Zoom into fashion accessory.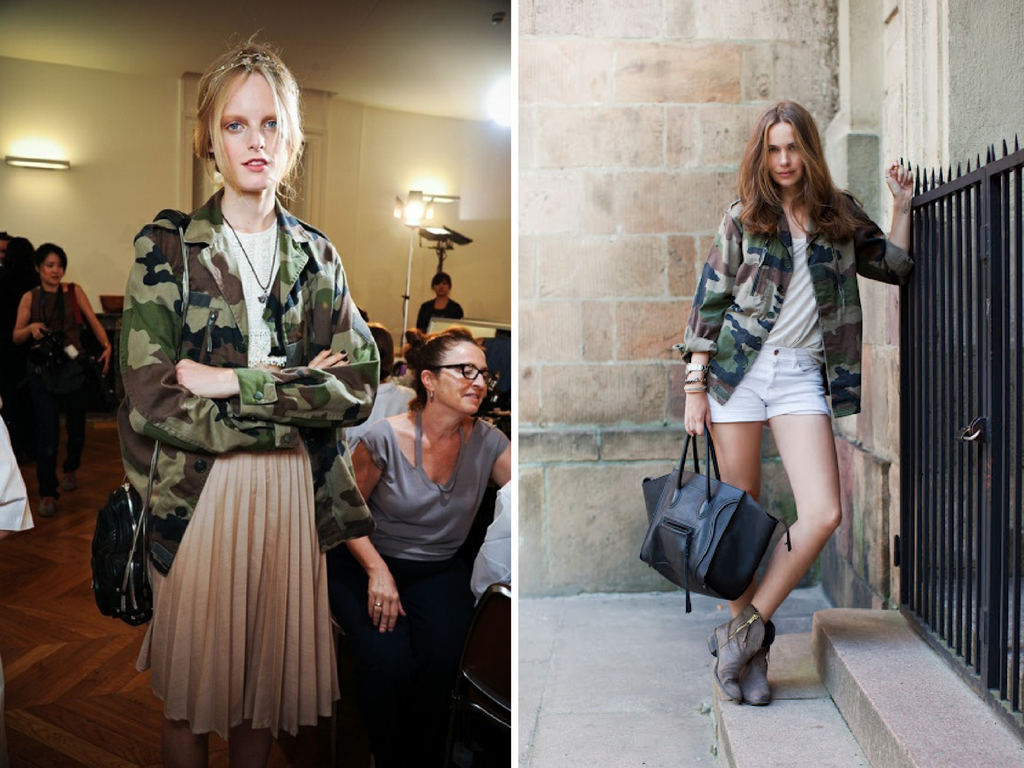
Zoom target: bbox(646, 421, 781, 616).
